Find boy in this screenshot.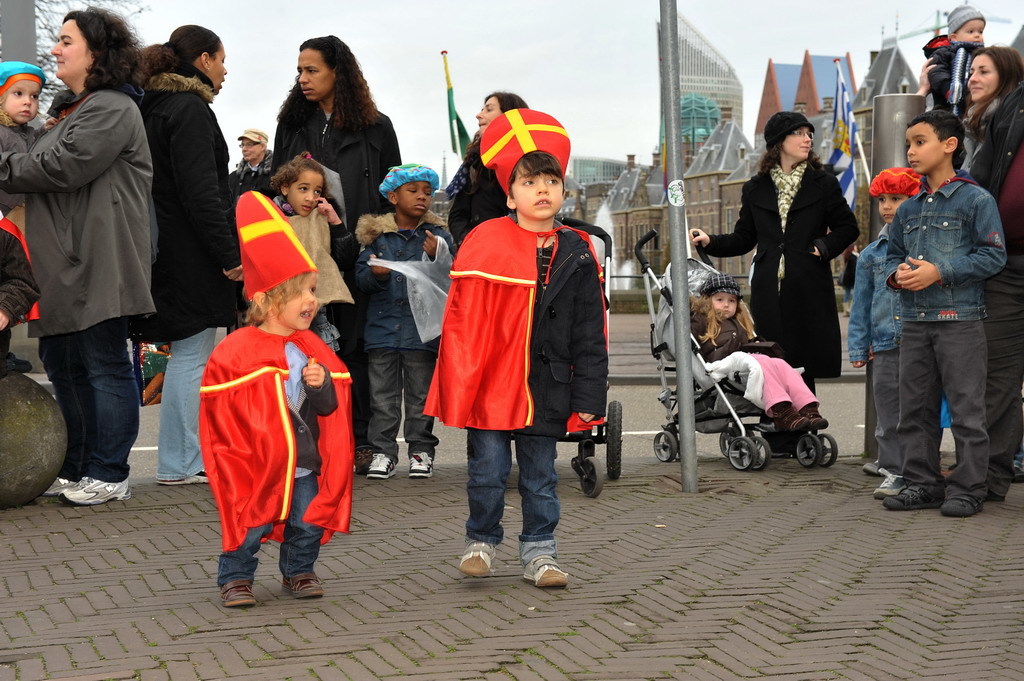
The bounding box for boy is <bbox>425, 149, 606, 588</bbox>.
